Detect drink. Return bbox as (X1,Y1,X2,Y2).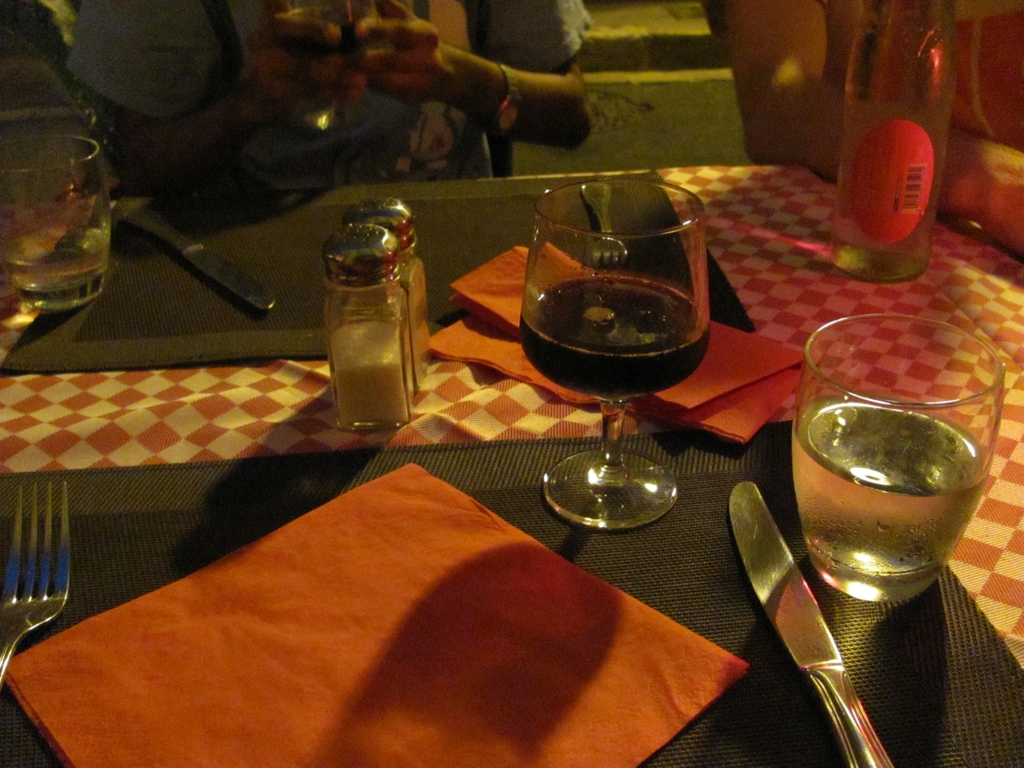
(520,269,707,400).
